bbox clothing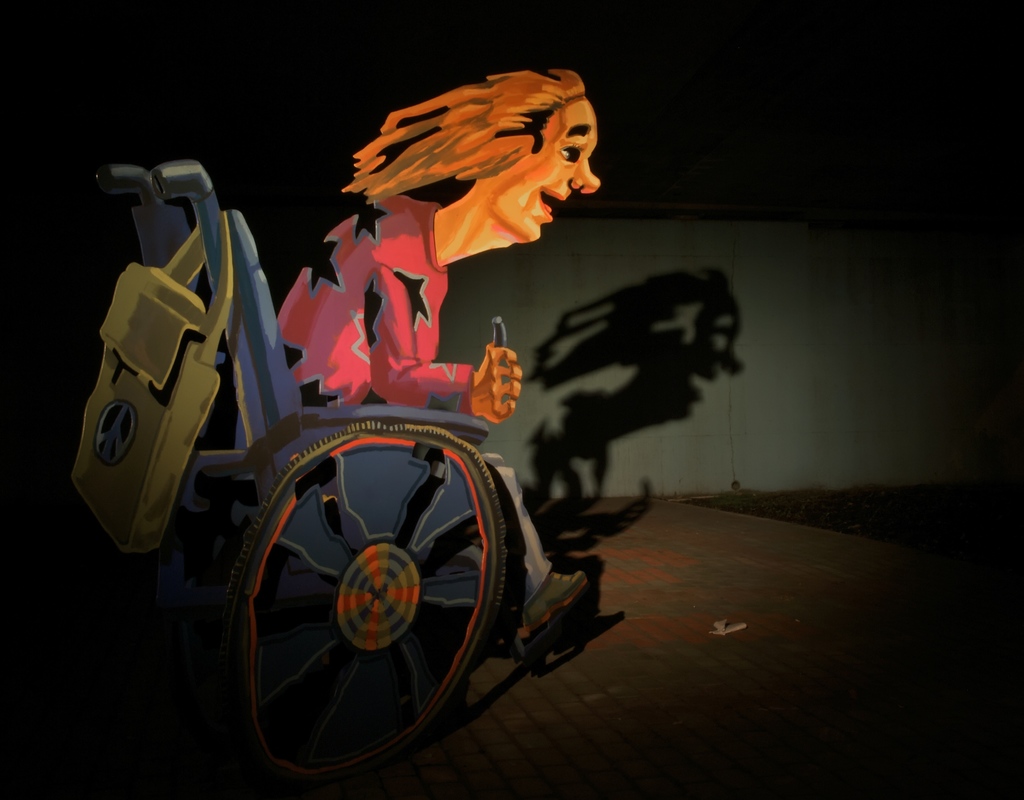
BBox(263, 57, 619, 427)
